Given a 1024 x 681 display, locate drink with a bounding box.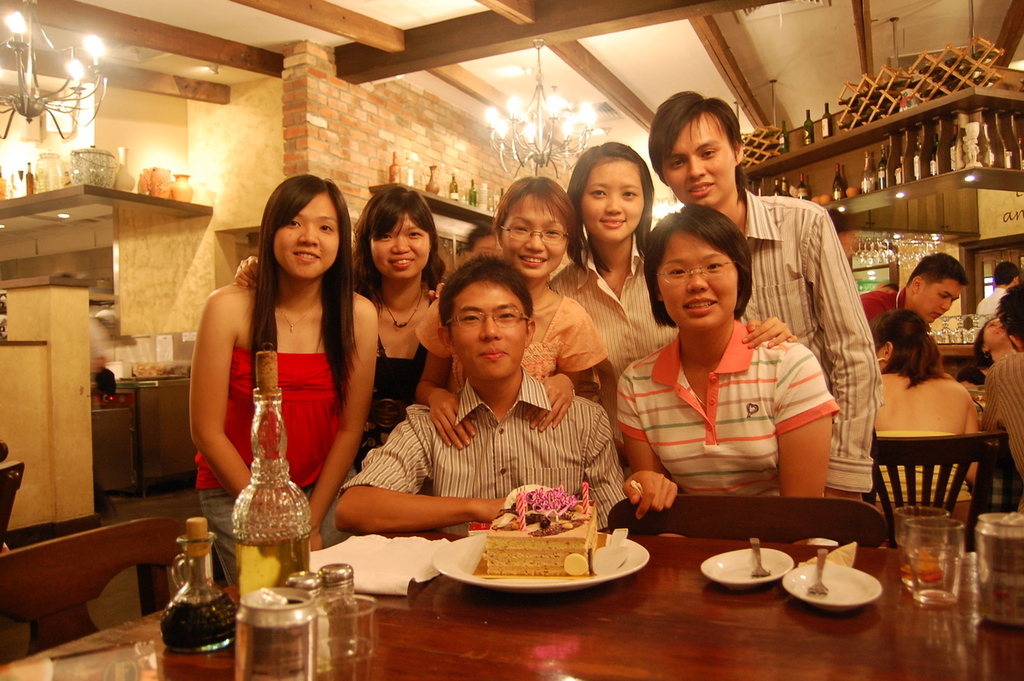
Located: bbox=(226, 517, 304, 608).
